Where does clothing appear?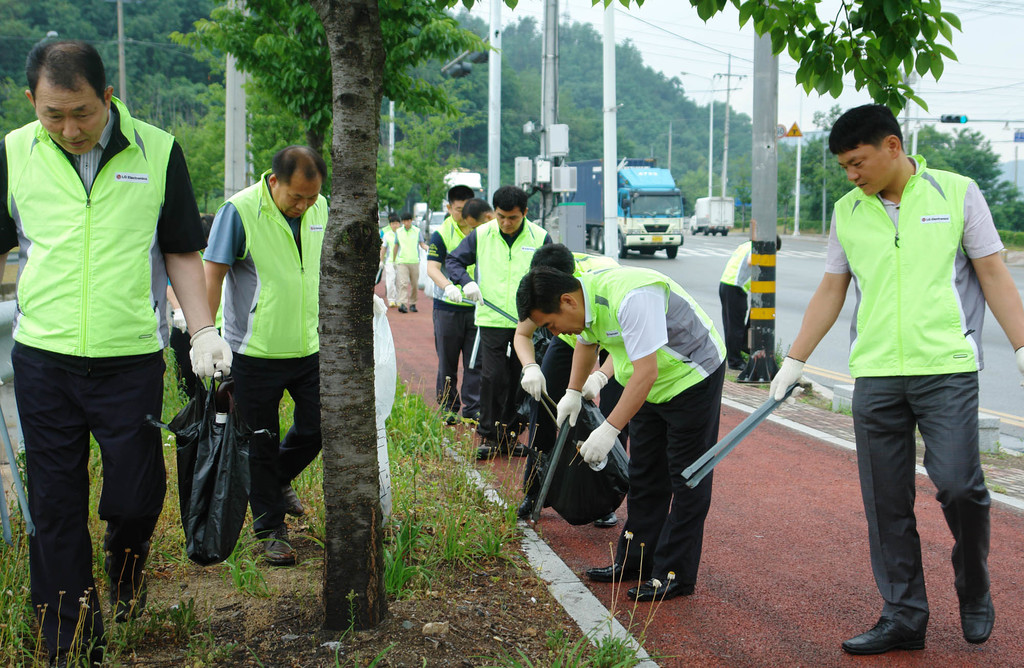
Appears at rect(571, 267, 728, 406).
